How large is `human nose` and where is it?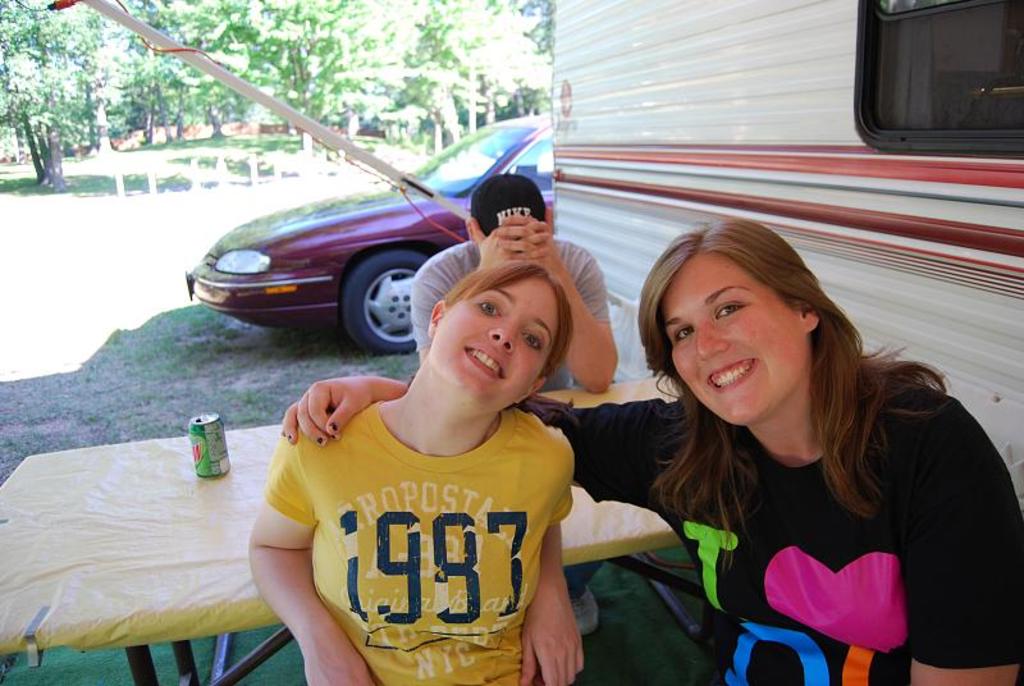
Bounding box: [485,315,520,352].
